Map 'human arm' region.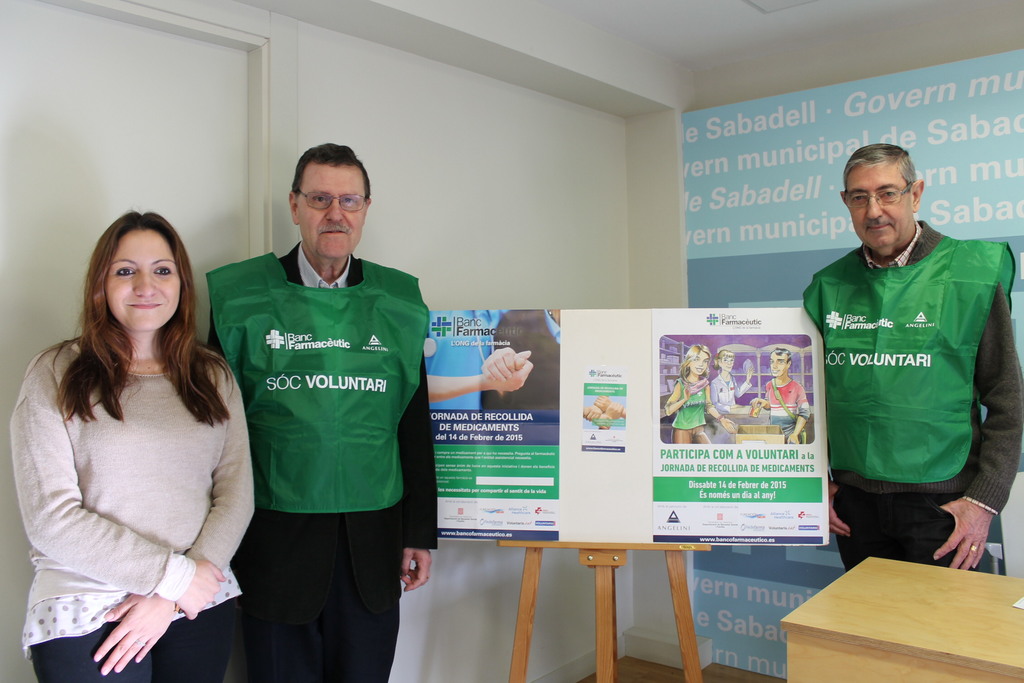
Mapped to 932, 240, 1023, 578.
